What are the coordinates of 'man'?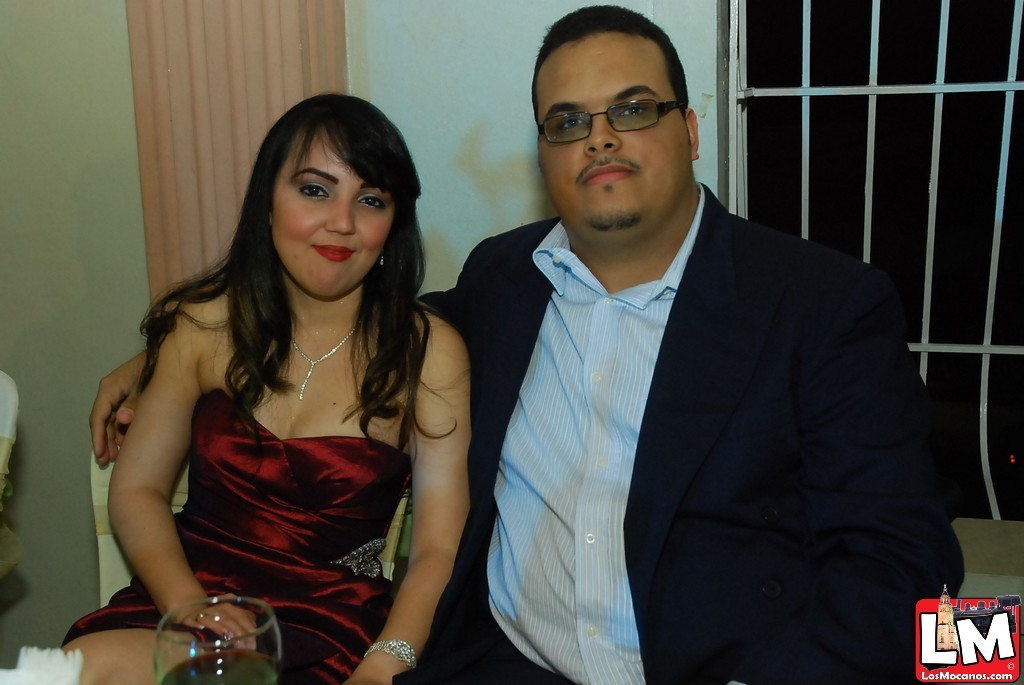
{"left": 89, "top": 0, "right": 971, "bottom": 684}.
